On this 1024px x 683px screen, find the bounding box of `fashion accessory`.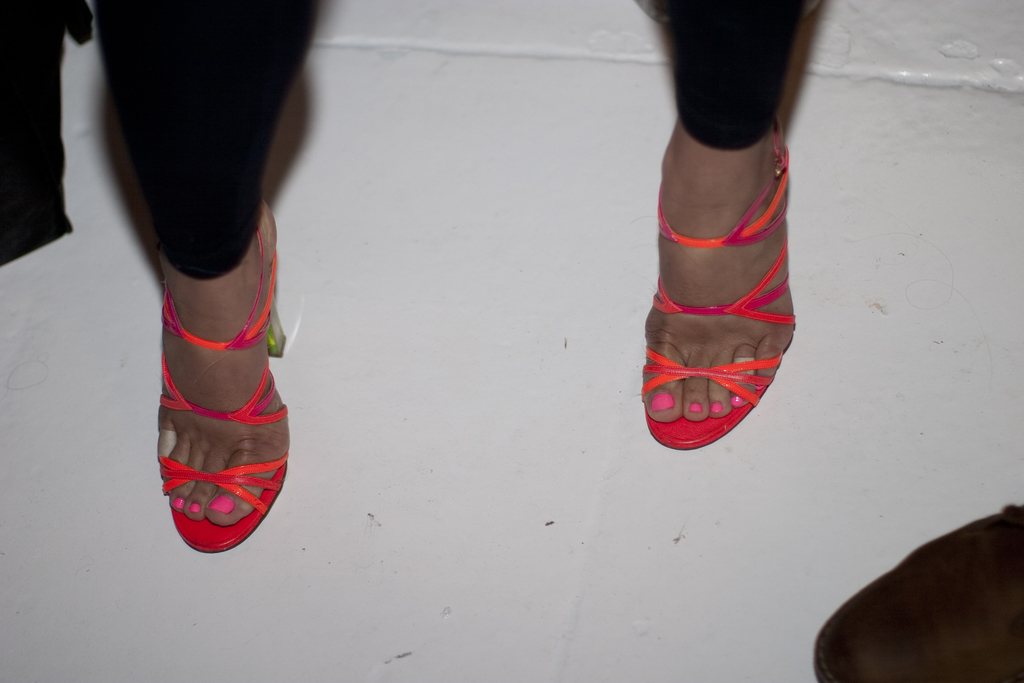
Bounding box: locate(161, 199, 290, 555).
